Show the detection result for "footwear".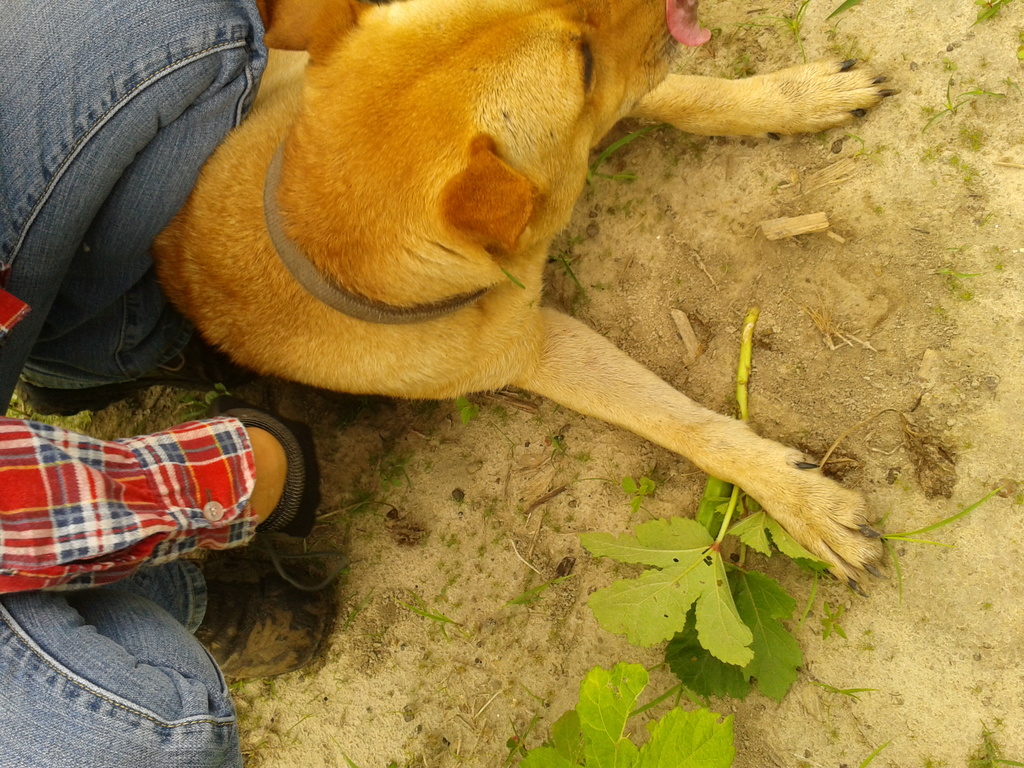
(20,337,262,419).
